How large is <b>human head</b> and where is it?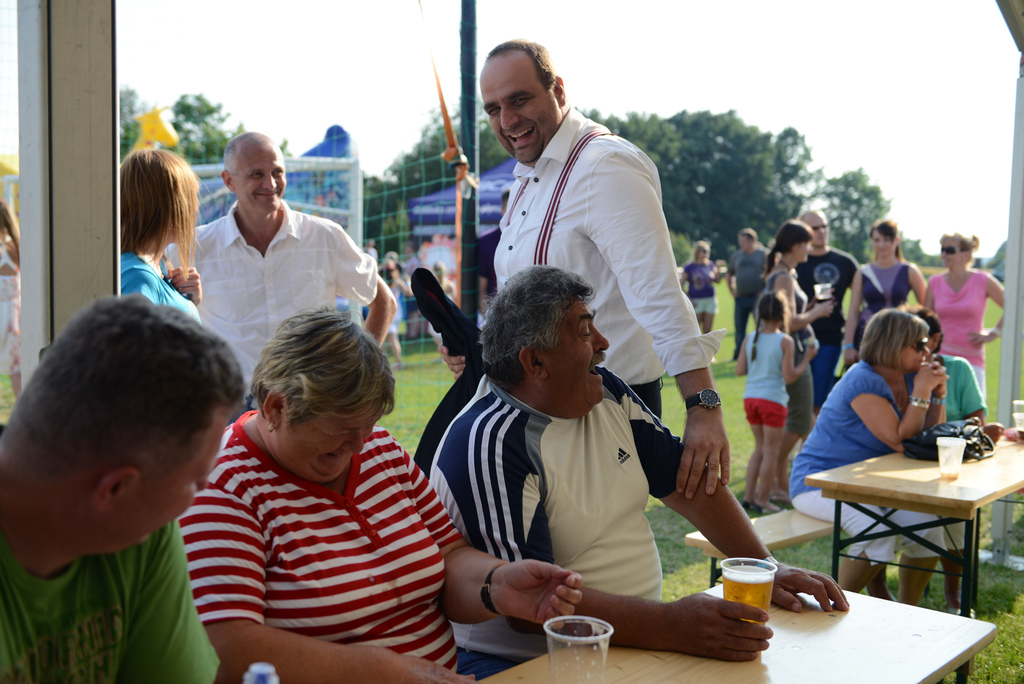
Bounding box: (left=120, top=154, right=199, bottom=254).
